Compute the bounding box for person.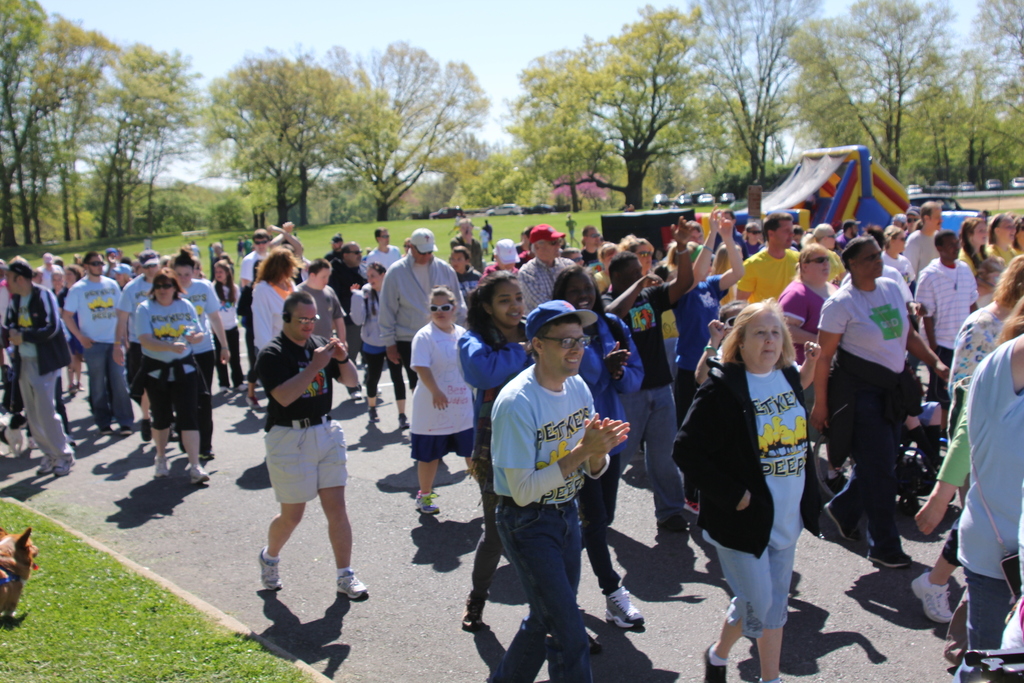
365, 227, 402, 268.
